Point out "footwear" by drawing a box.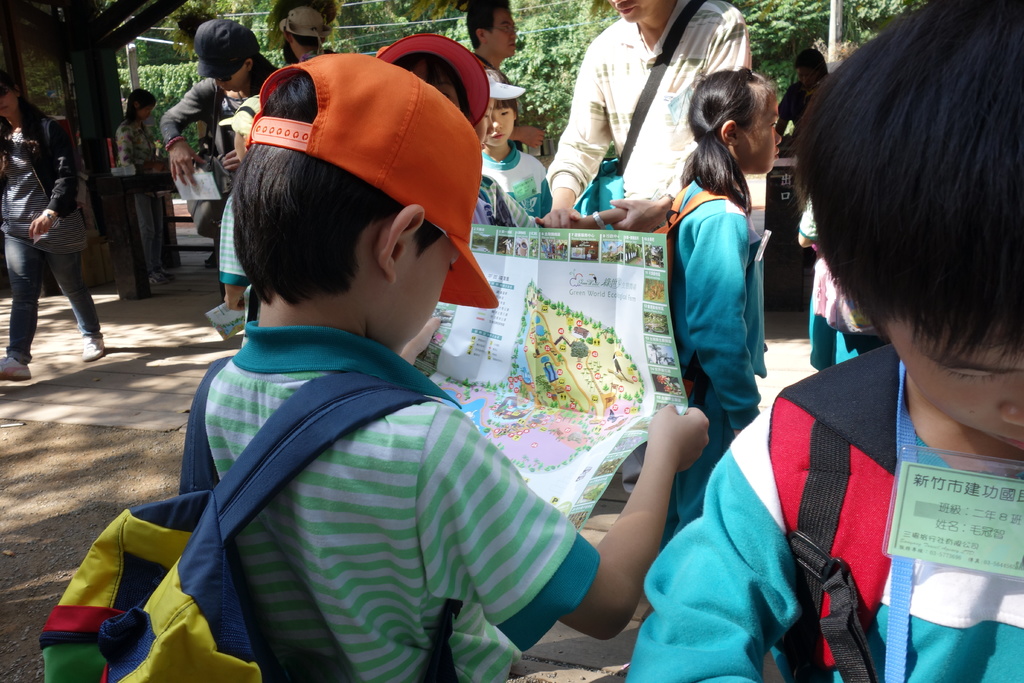
l=0, t=356, r=33, b=384.
